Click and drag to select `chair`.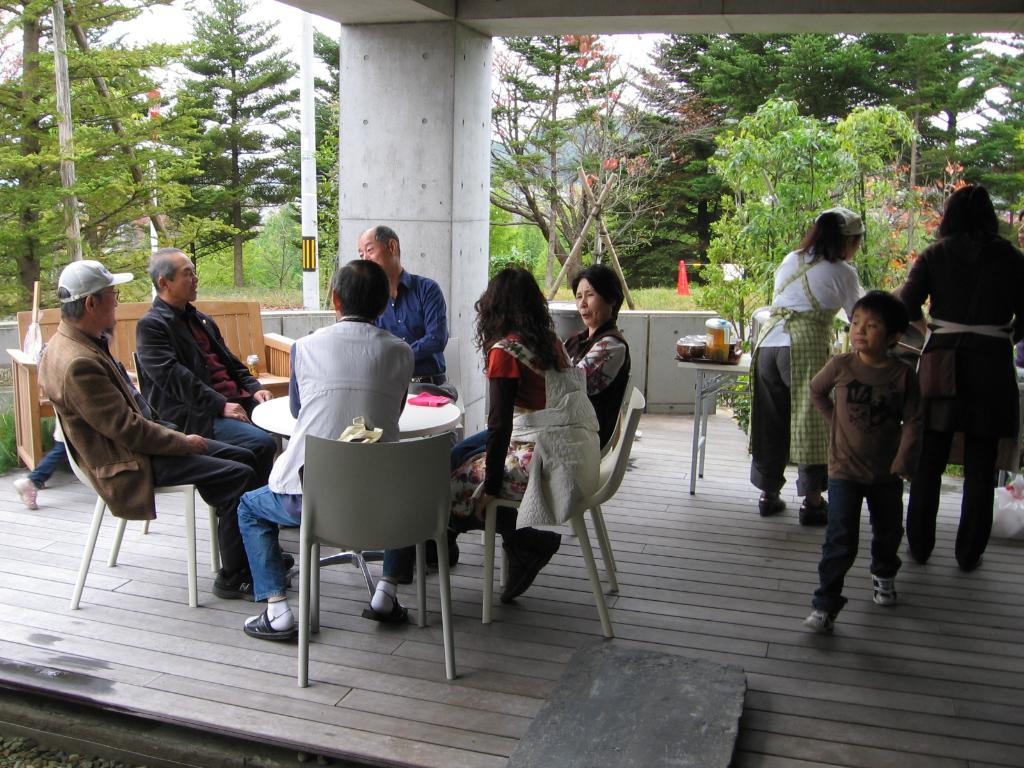
Selection: box(33, 335, 204, 620).
